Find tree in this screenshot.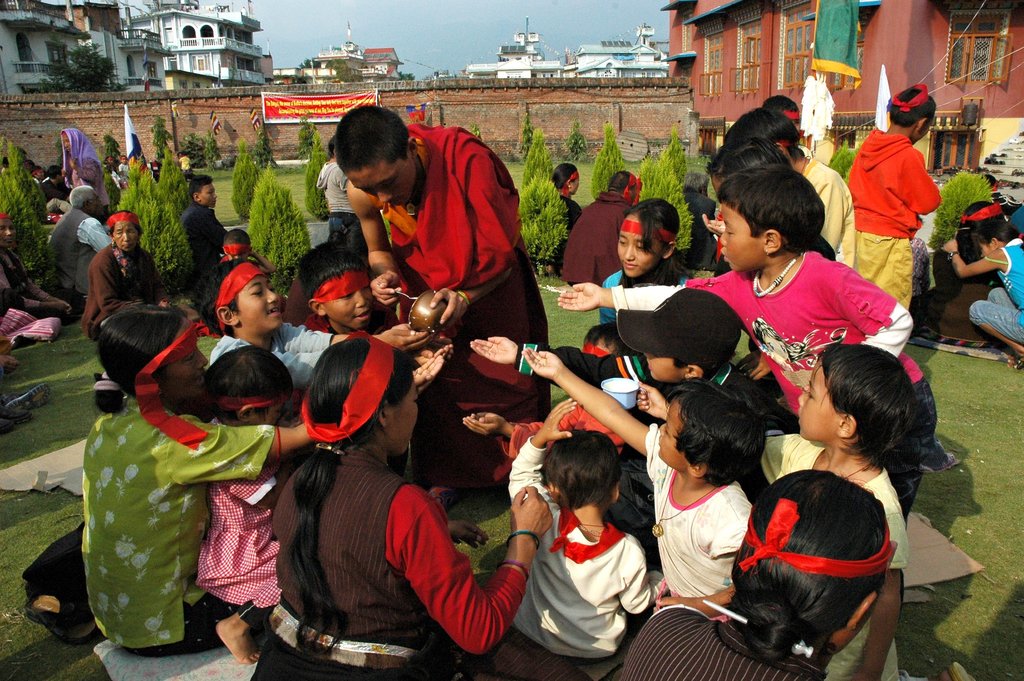
The bounding box for tree is left=35, top=42, right=131, bottom=92.
